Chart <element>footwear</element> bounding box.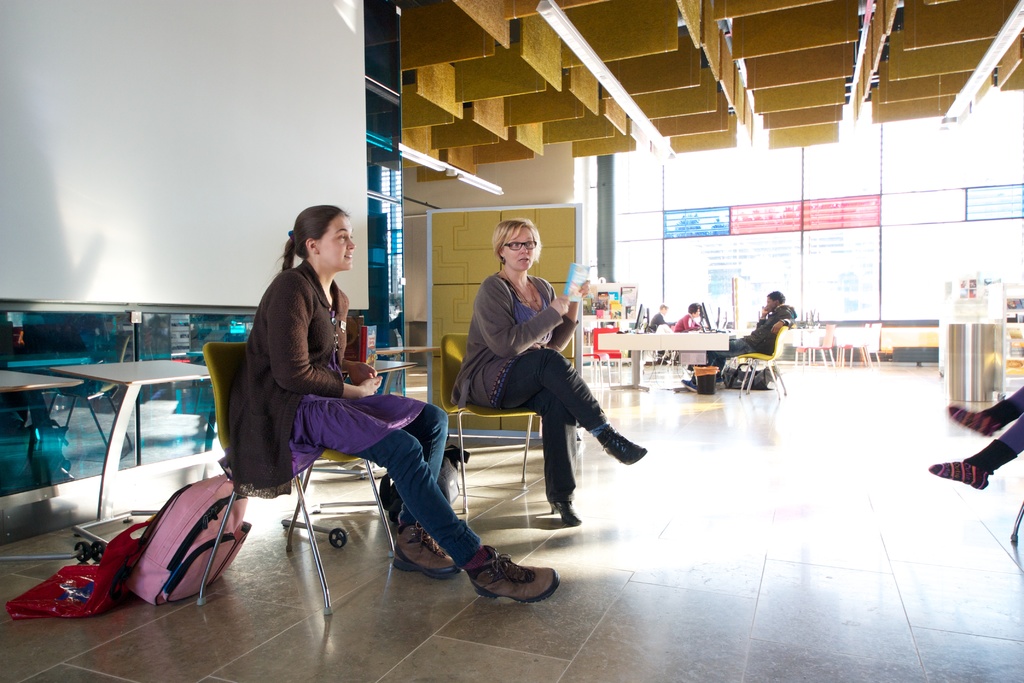
Charted: box(464, 555, 550, 618).
